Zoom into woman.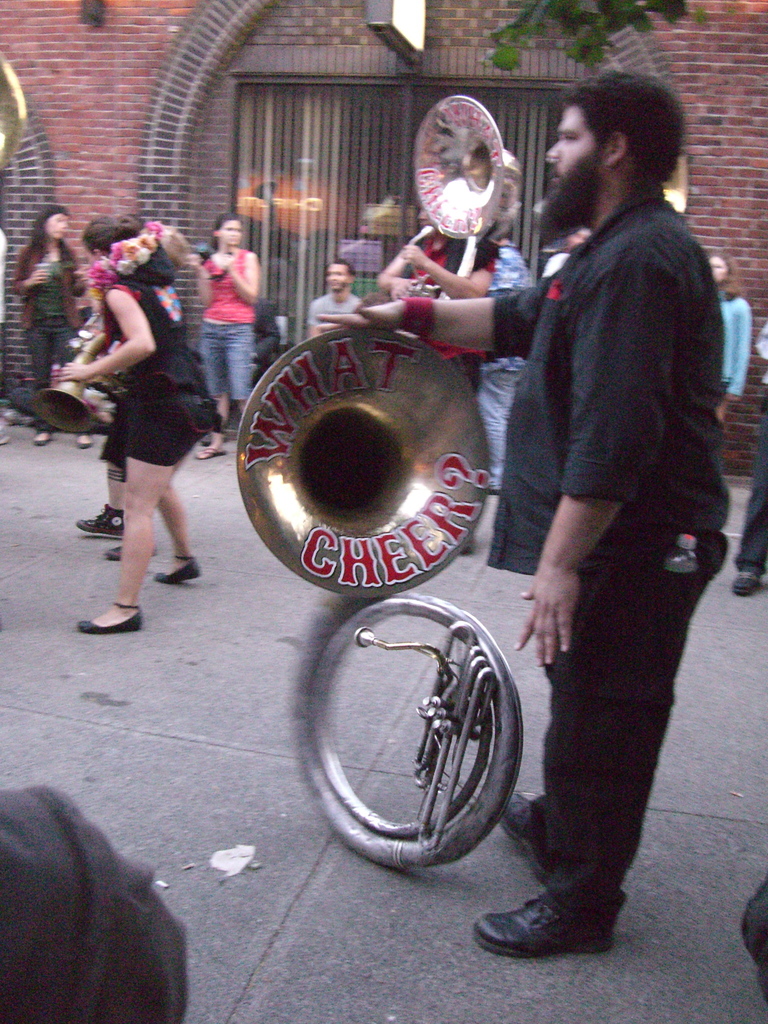
Zoom target: pyautogui.locateOnScreen(56, 219, 213, 623).
